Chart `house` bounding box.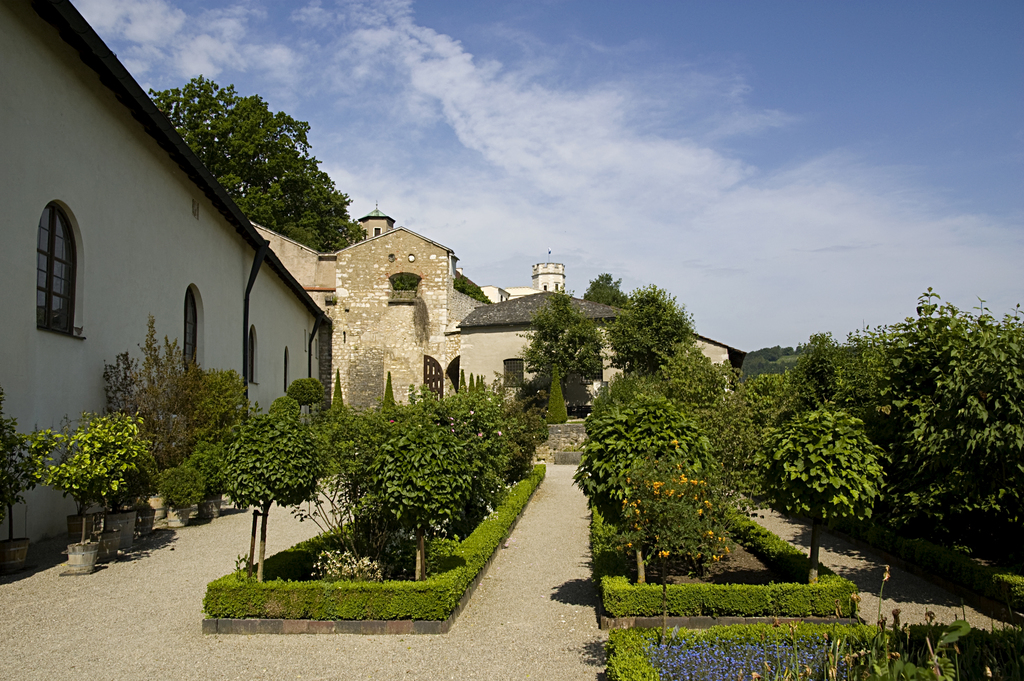
Charted: left=48, top=38, right=339, bottom=508.
